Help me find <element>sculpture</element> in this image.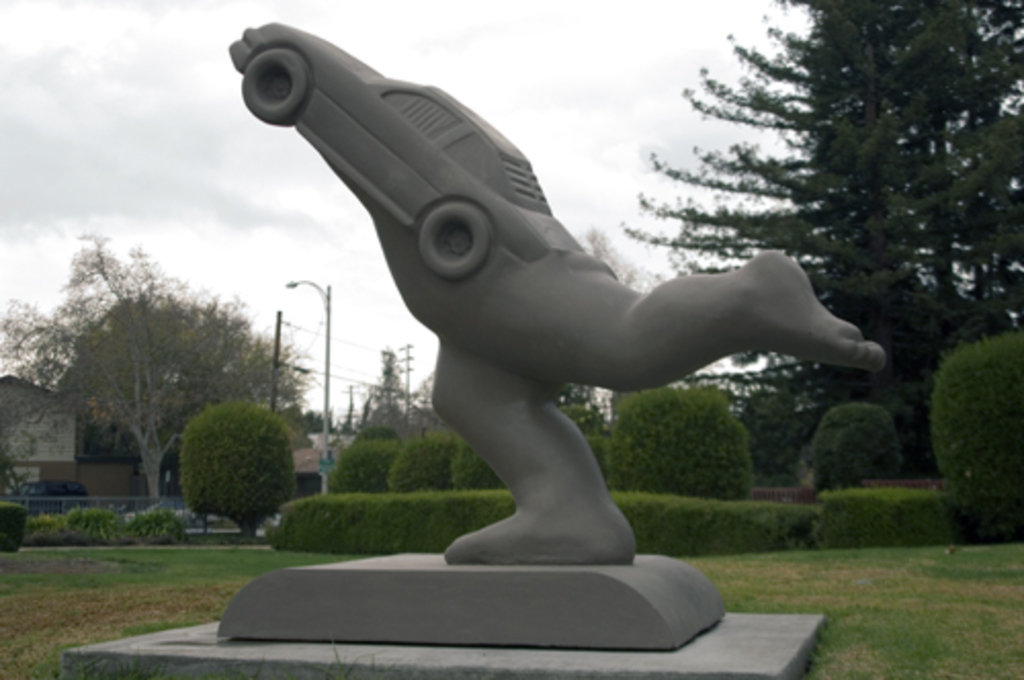
Found it: <bbox>219, 4, 862, 643</bbox>.
